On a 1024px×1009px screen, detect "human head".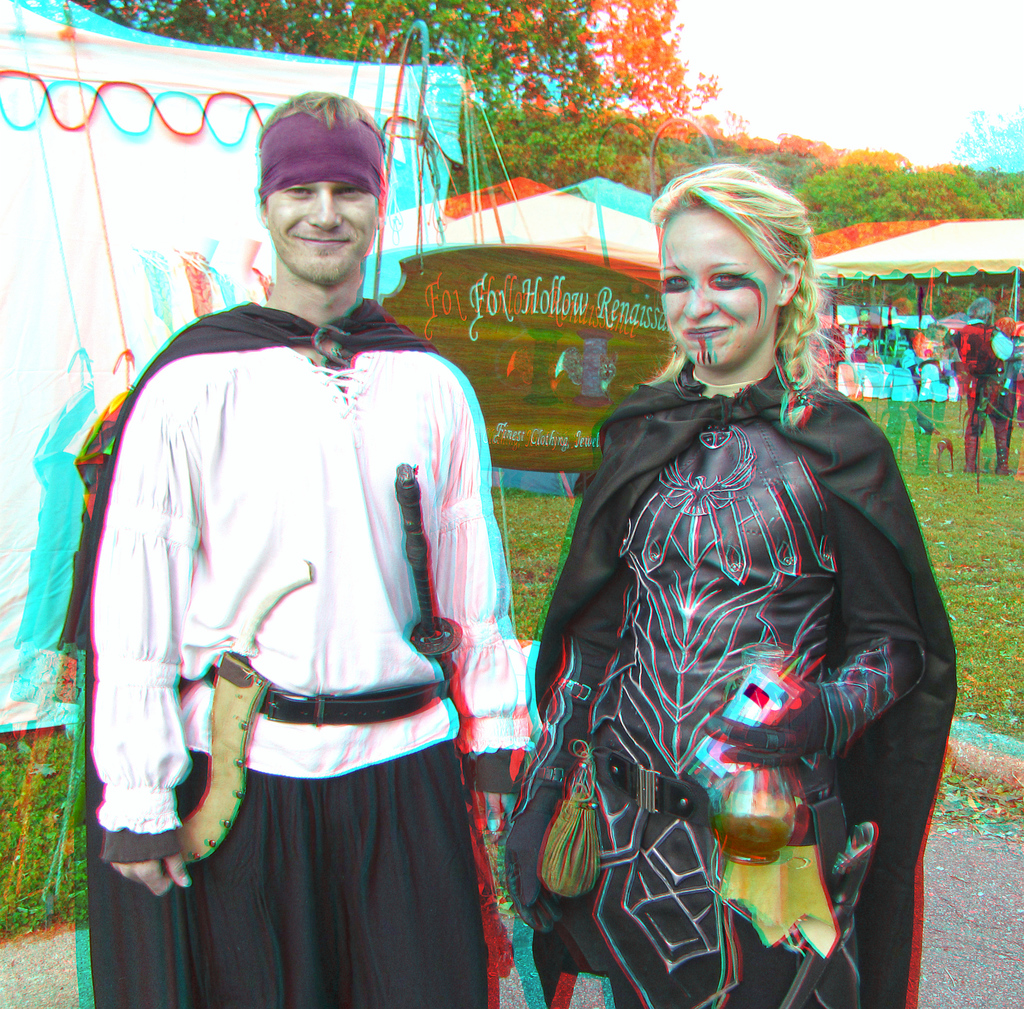
[252, 85, 388, 287].
